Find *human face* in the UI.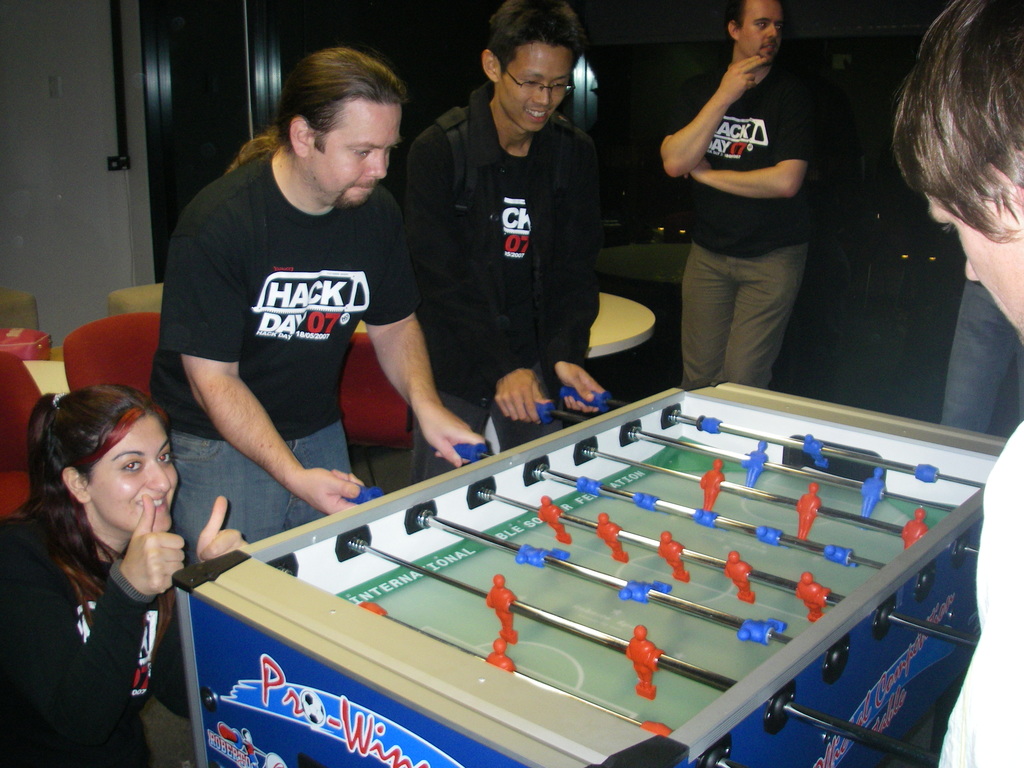
UI element at BBox(316, 102, 403, 213).
